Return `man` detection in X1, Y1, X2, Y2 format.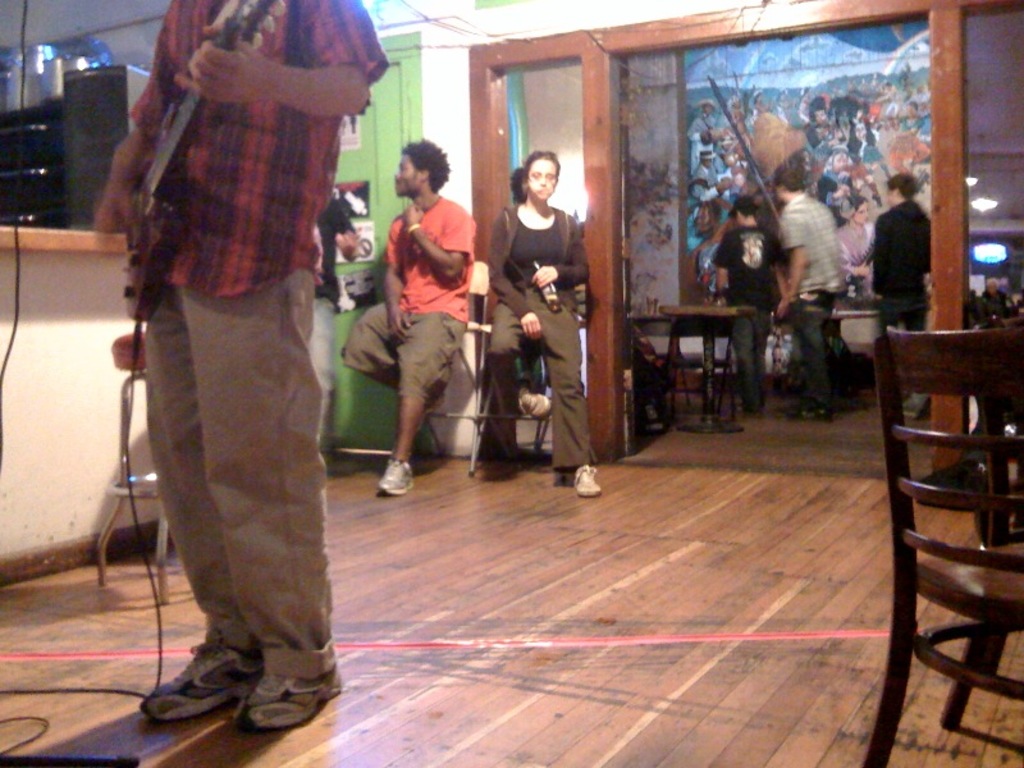
760, 163, 851, 428.
